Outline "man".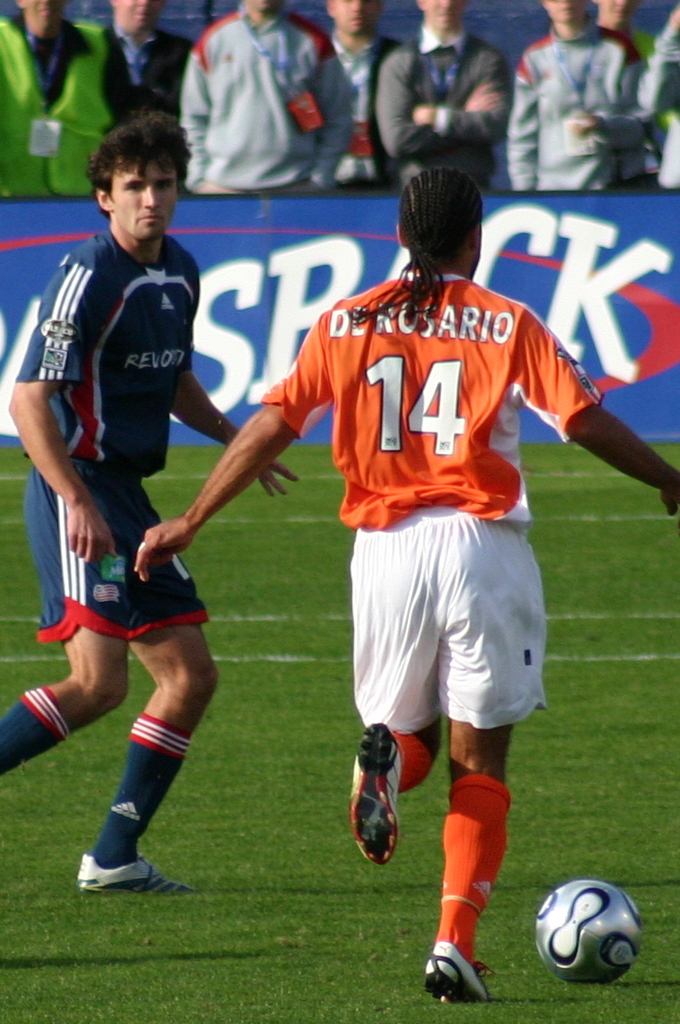
Outline: <region>307, 0, 402, 198</region>.
